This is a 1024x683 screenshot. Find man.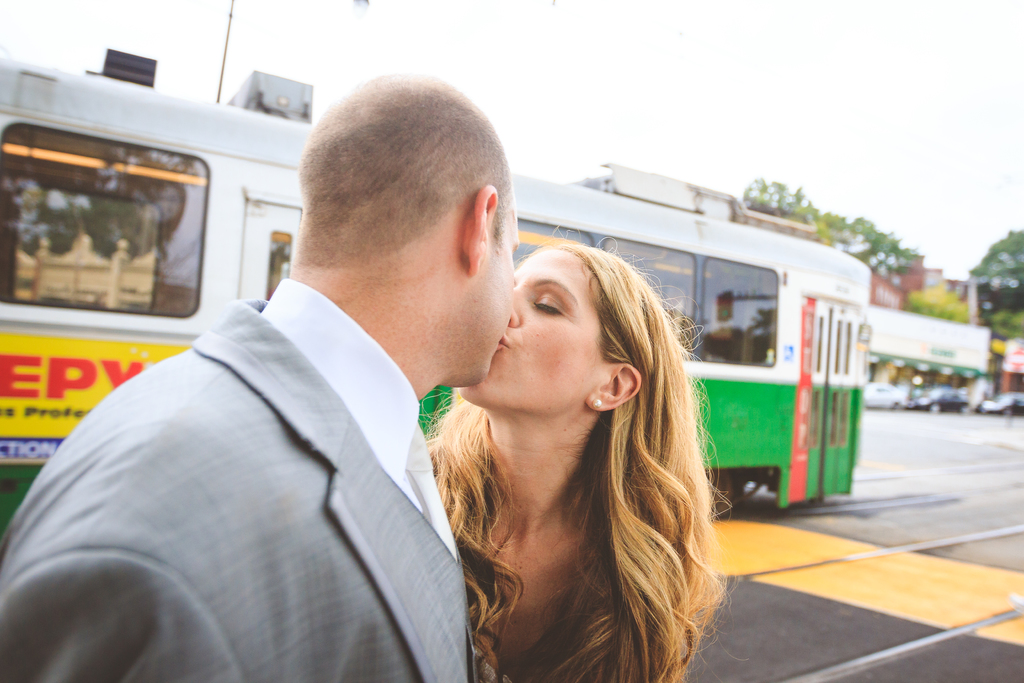
Bounding box: 70/101/568/680.
